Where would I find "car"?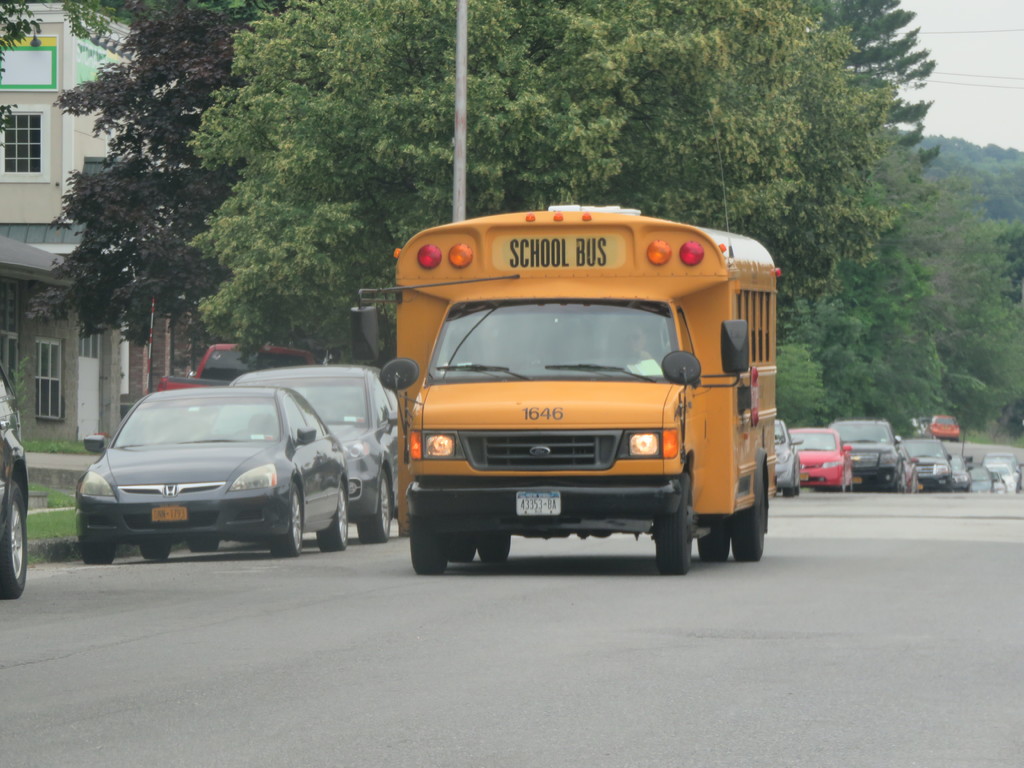
At box(936, 435, 976, 490).
